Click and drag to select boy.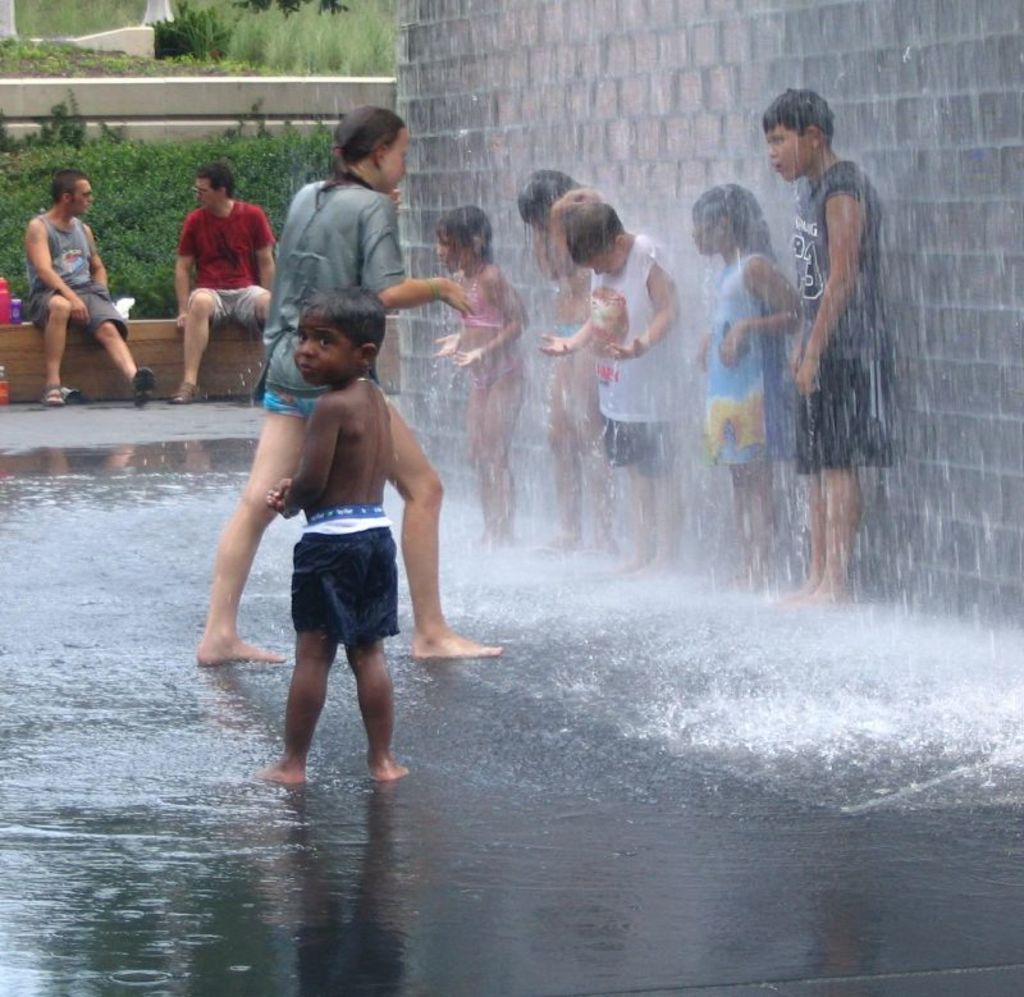
Selection: [left=264, top=287, right=406, bottom=788].
